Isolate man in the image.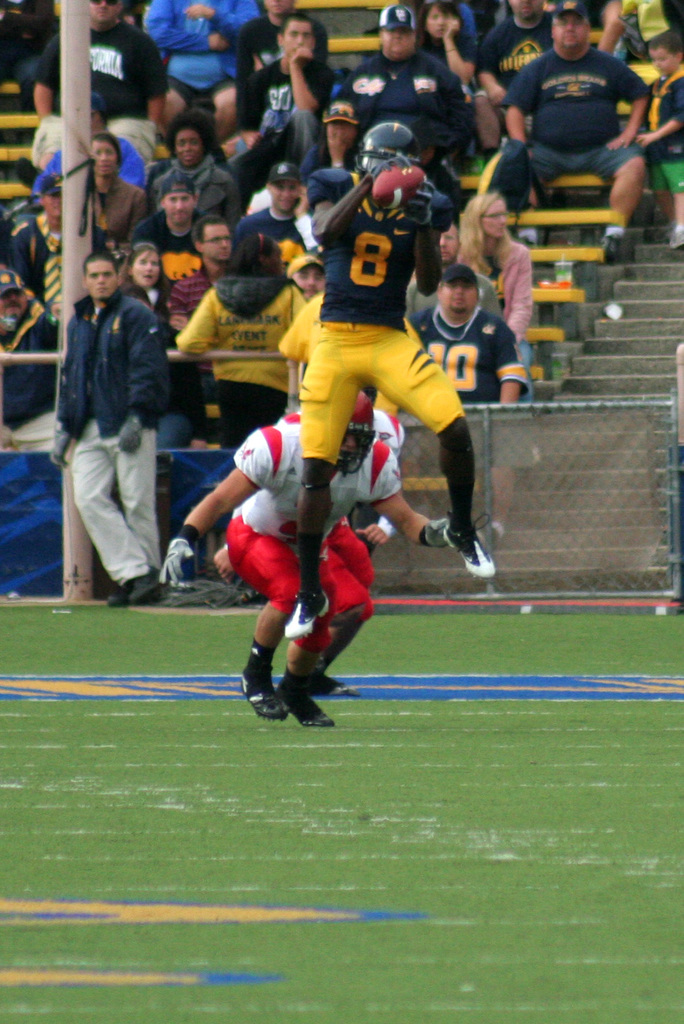
Isolated region: {"x1": 507, "y1": 0, "x2": 644, "y2": 258}.
